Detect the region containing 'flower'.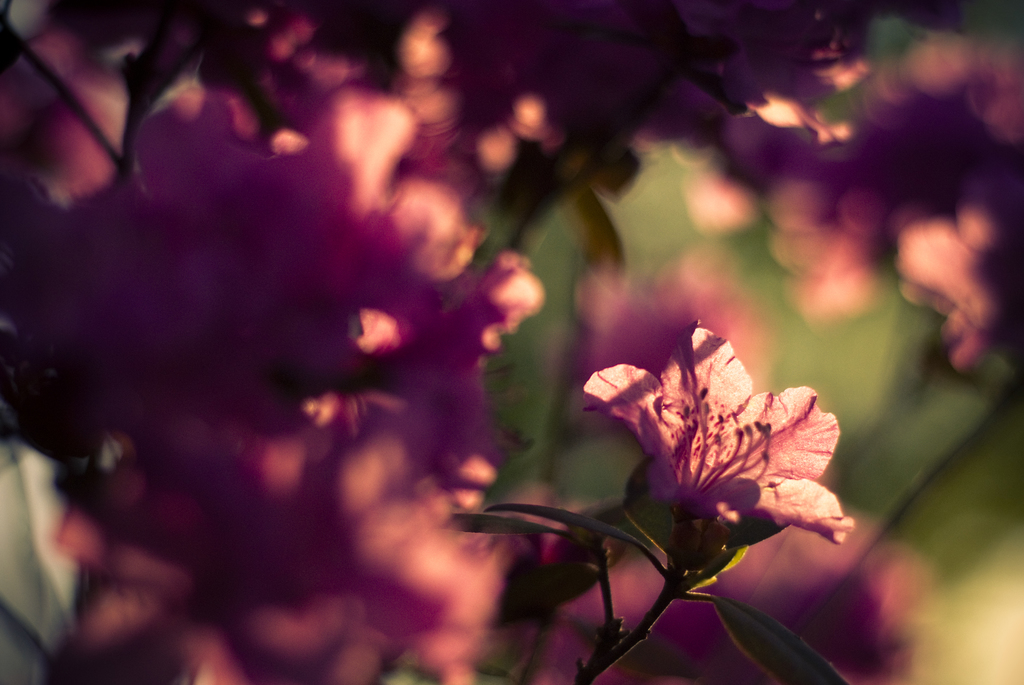
<bbox>554, 327, 850, 575</bbox>.
